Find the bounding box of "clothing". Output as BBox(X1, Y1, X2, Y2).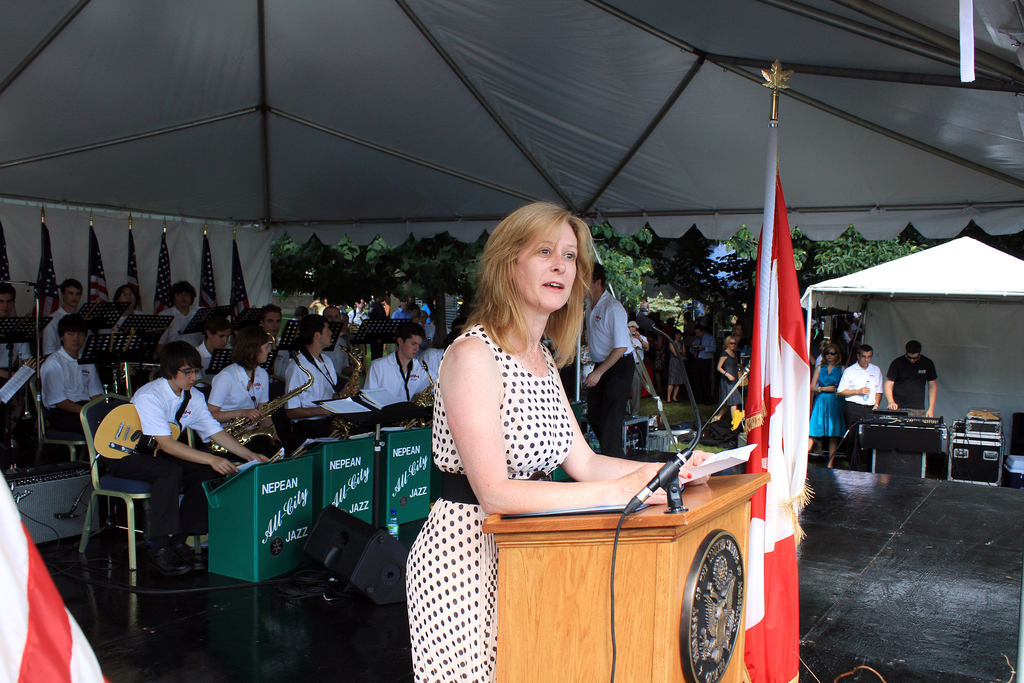
BBox(425, 320, 435, 338).
